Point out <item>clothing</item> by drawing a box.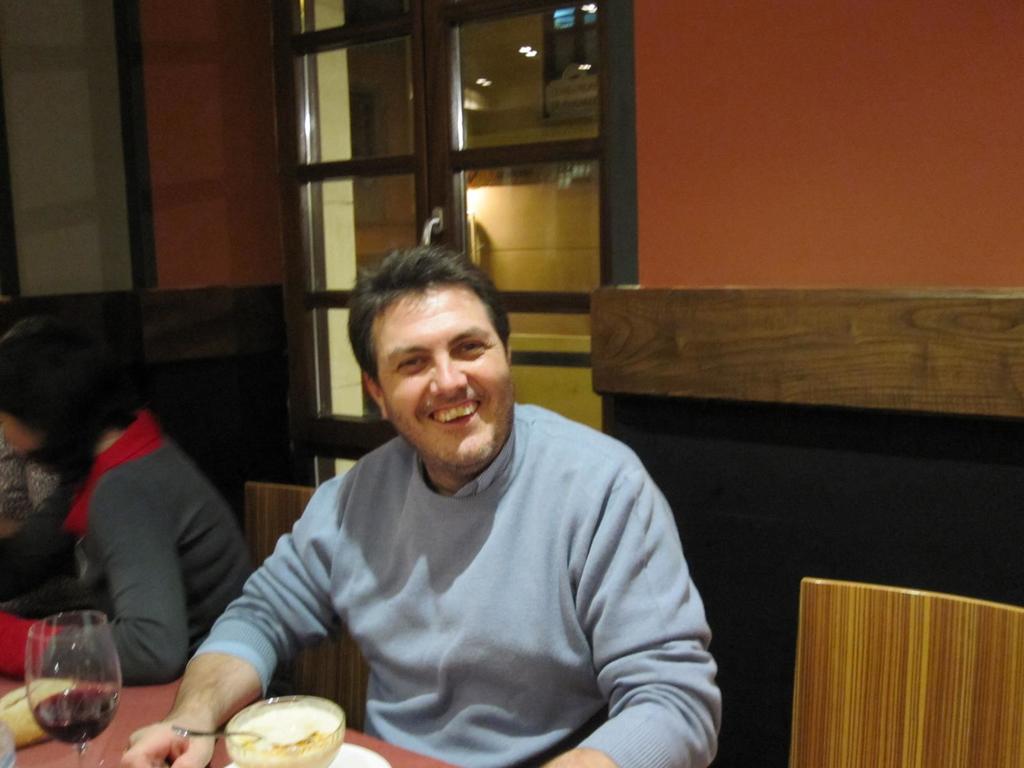
x1=207, y1=366, x2=714, y2=767.
